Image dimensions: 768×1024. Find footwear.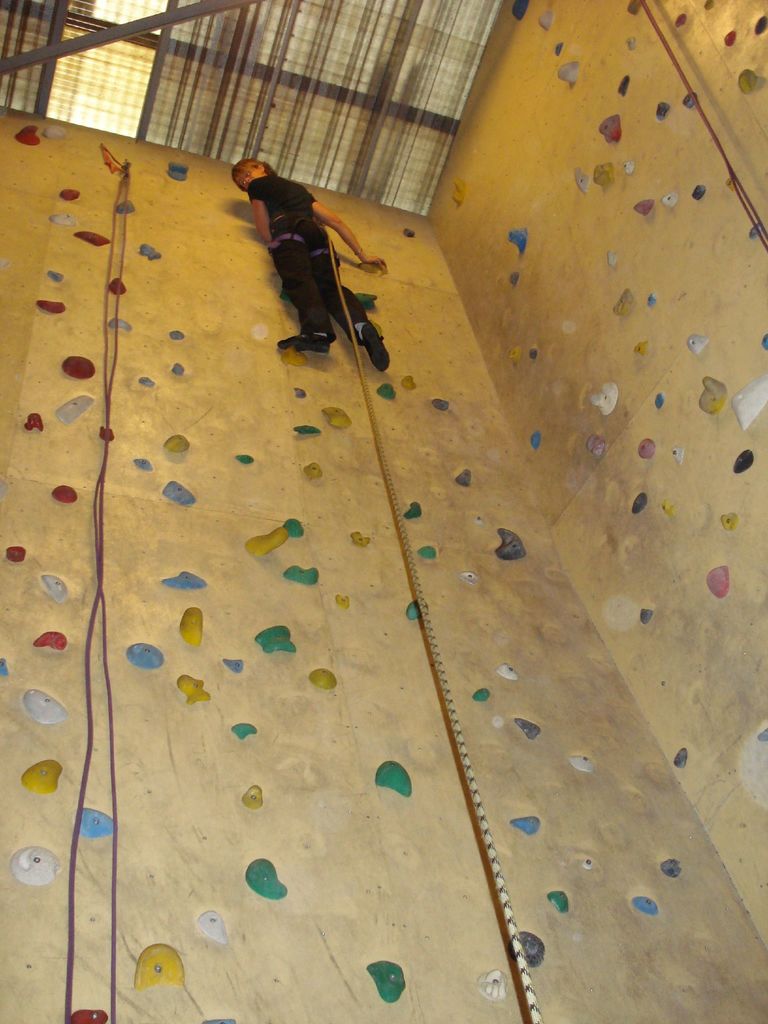
280,330,336,356.
